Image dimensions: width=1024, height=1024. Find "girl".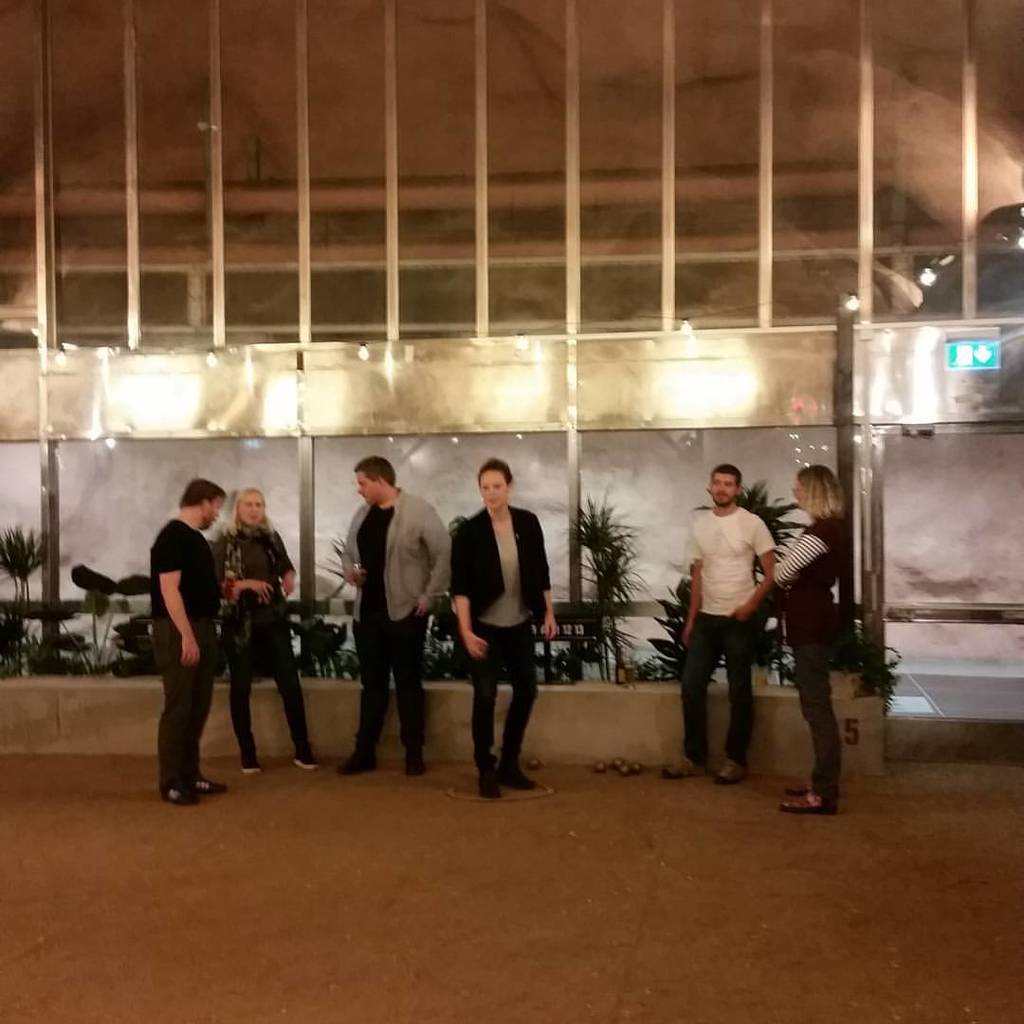
(214,487,320,783).
